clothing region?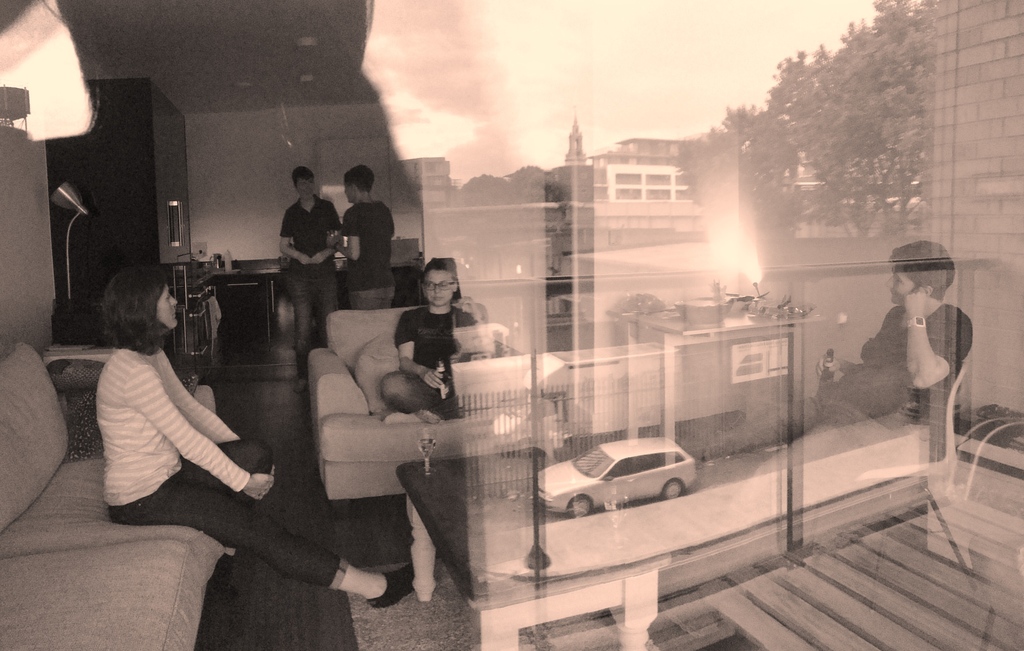
[left=94, top=349, right=349, bottom=591]
